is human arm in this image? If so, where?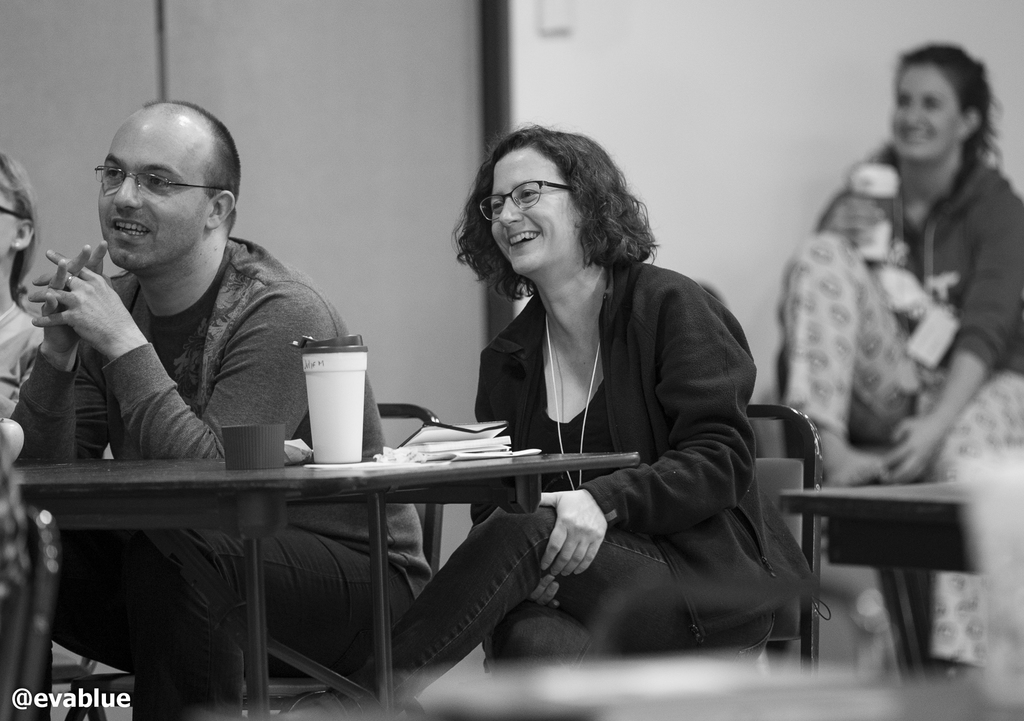
Yes, at 536 286 763 581.
